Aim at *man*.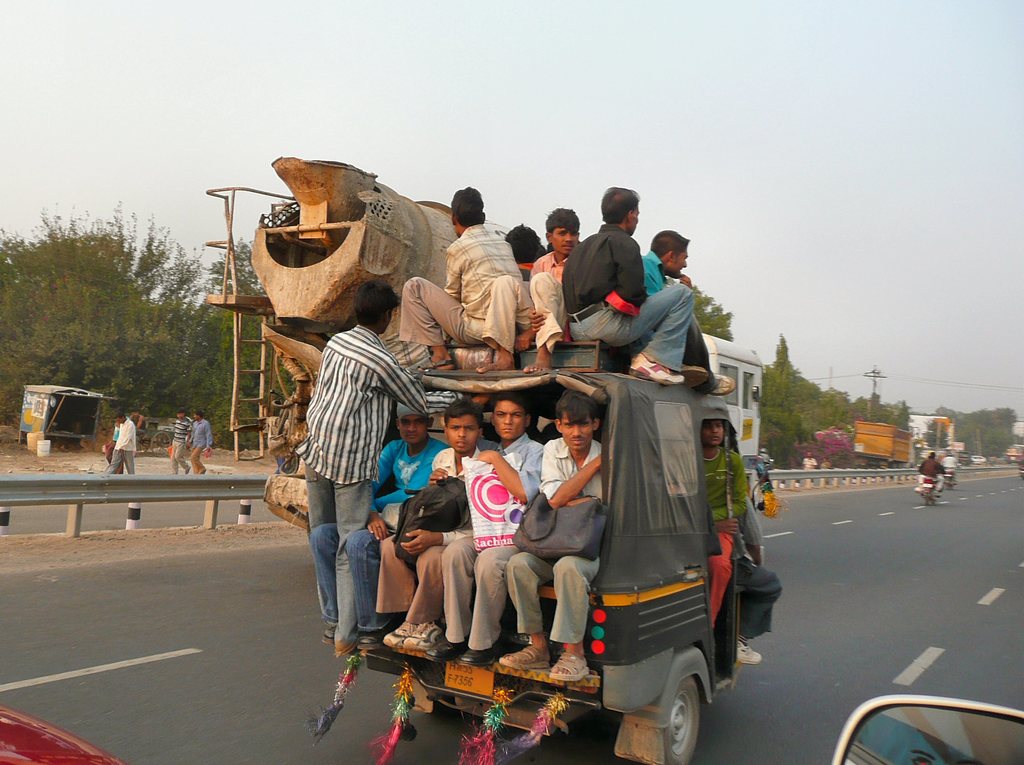
Aimed at bbox=[566, 183, 690, 388].
